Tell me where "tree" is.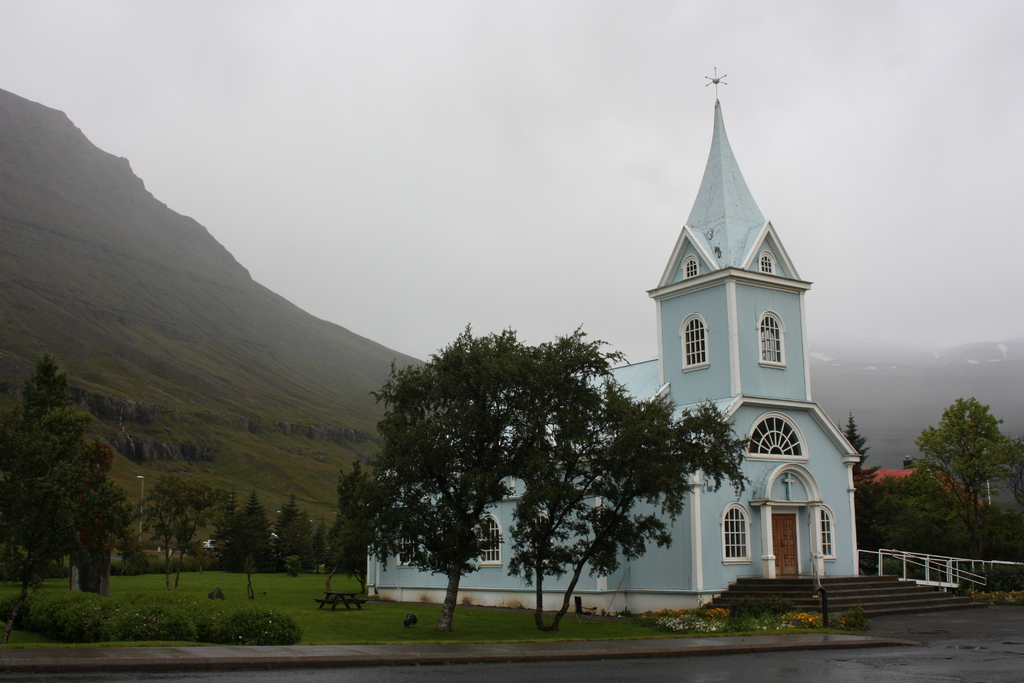
"tree" is at select_region(340, 299, 721, 622).
